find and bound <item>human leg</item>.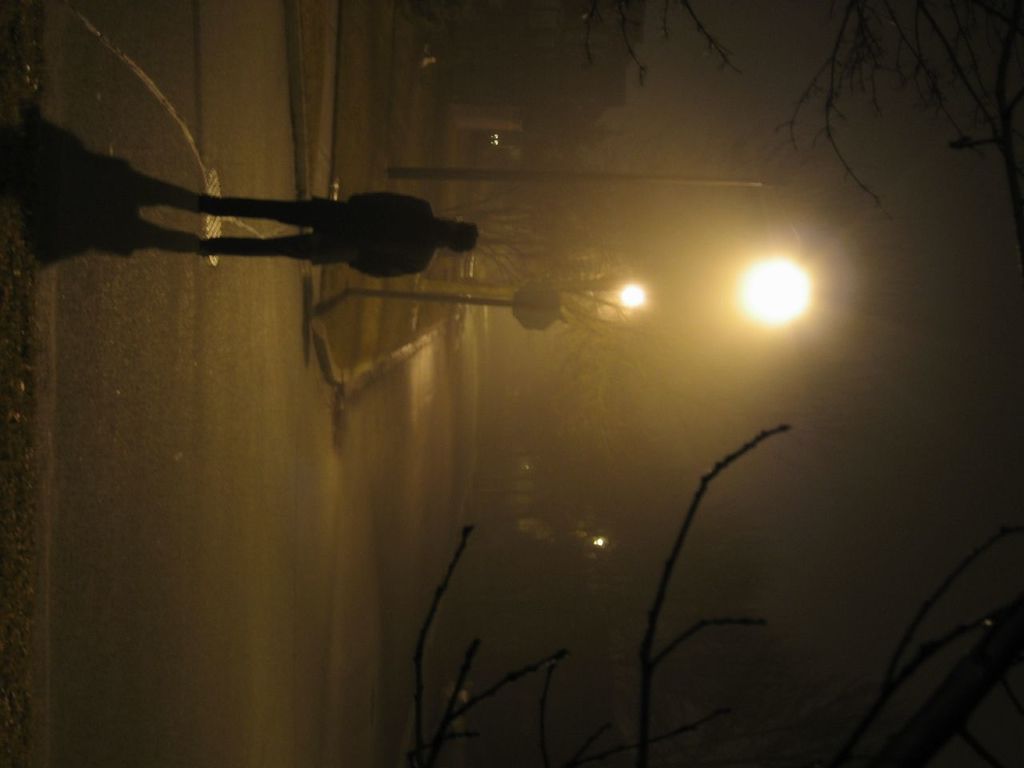
Bound: pyautogui.locateOnScreen(202, 194, 346, 229).
